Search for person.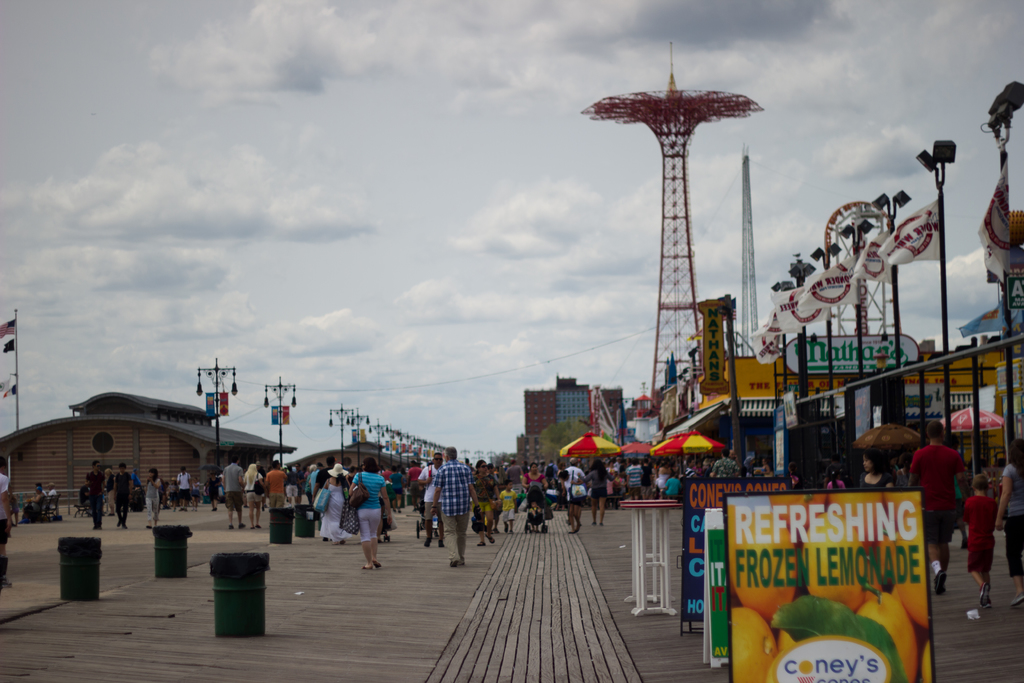
Found at bbox=(433, 444, 481, 568).
